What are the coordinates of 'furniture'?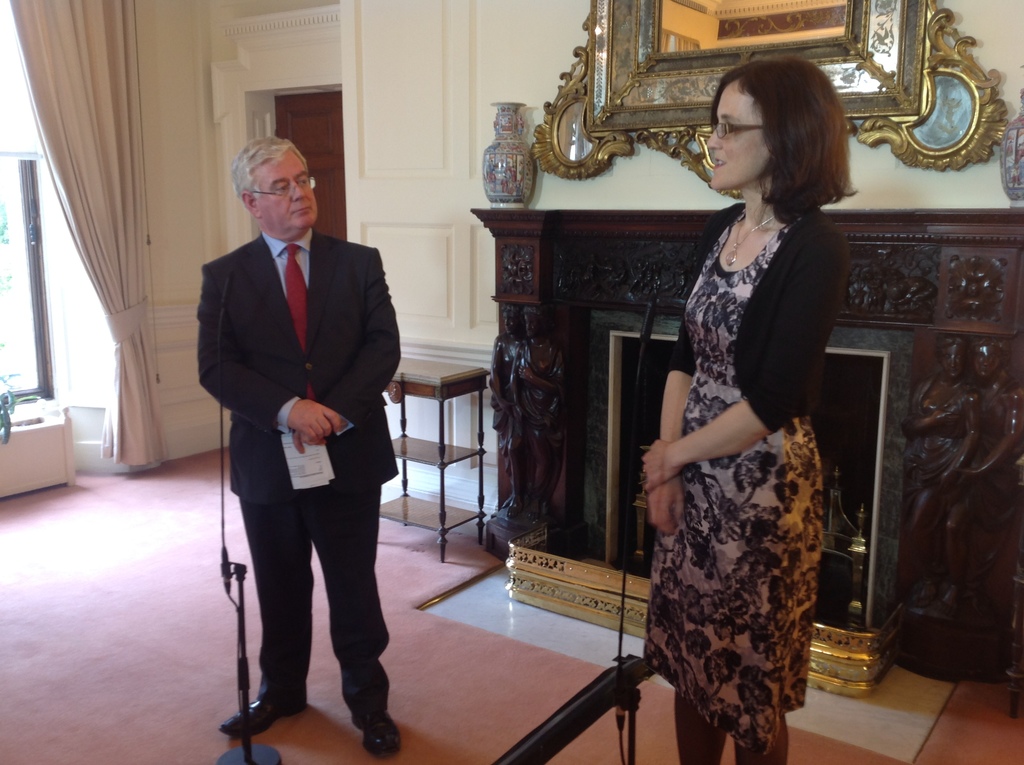
region(378, 357, 492, 561).
